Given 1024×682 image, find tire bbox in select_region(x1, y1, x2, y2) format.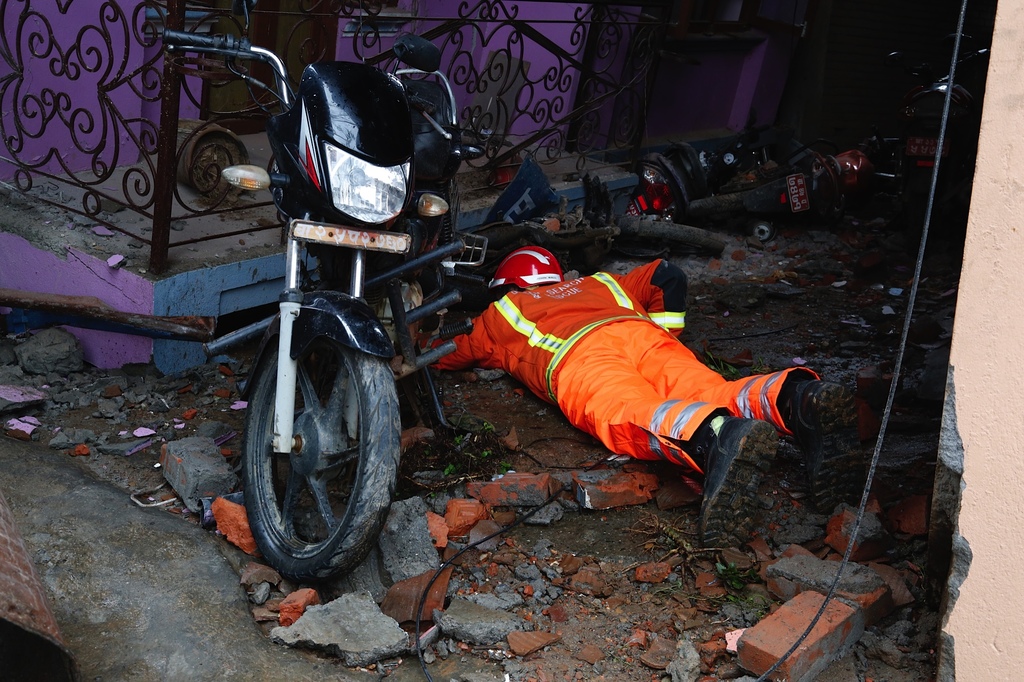
select_region(908, 192, 942, 257).
